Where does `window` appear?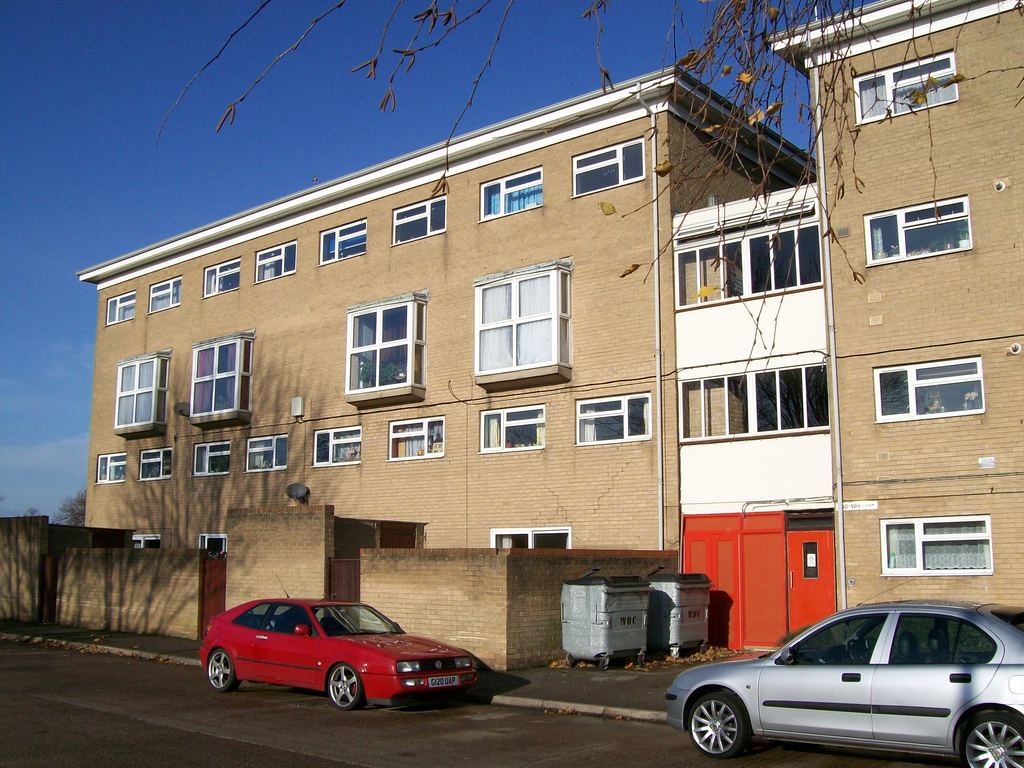
Appears at locate(137, 534, 163, 545).
